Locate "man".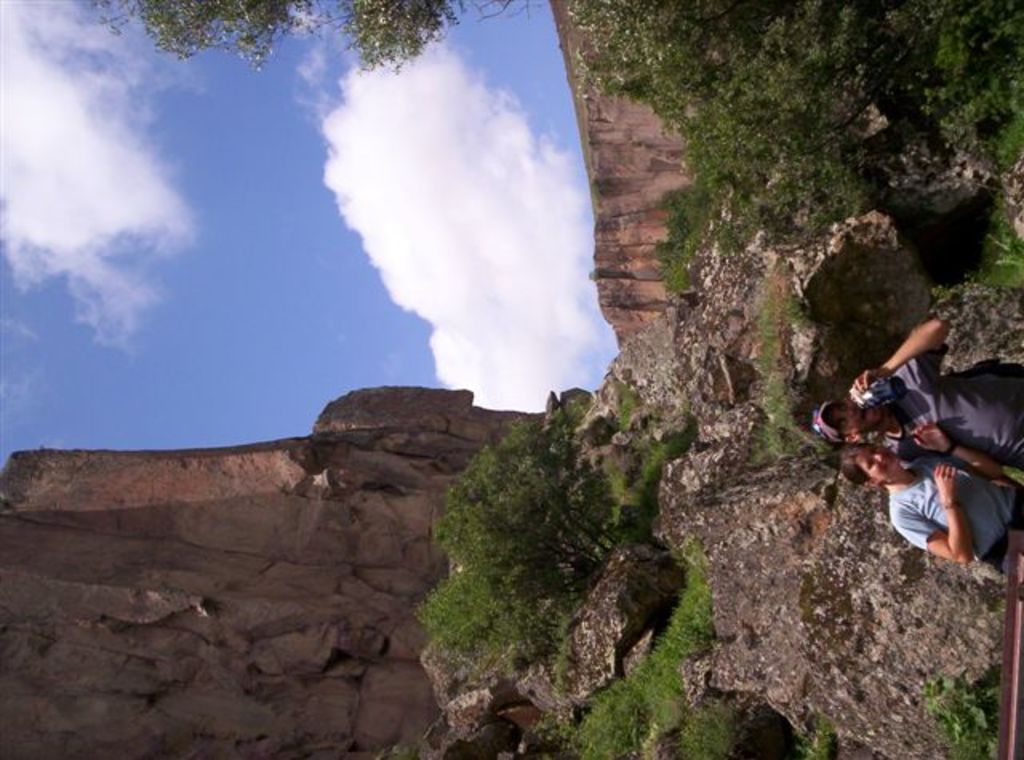
Bounding box: 814/312/1022/483.
